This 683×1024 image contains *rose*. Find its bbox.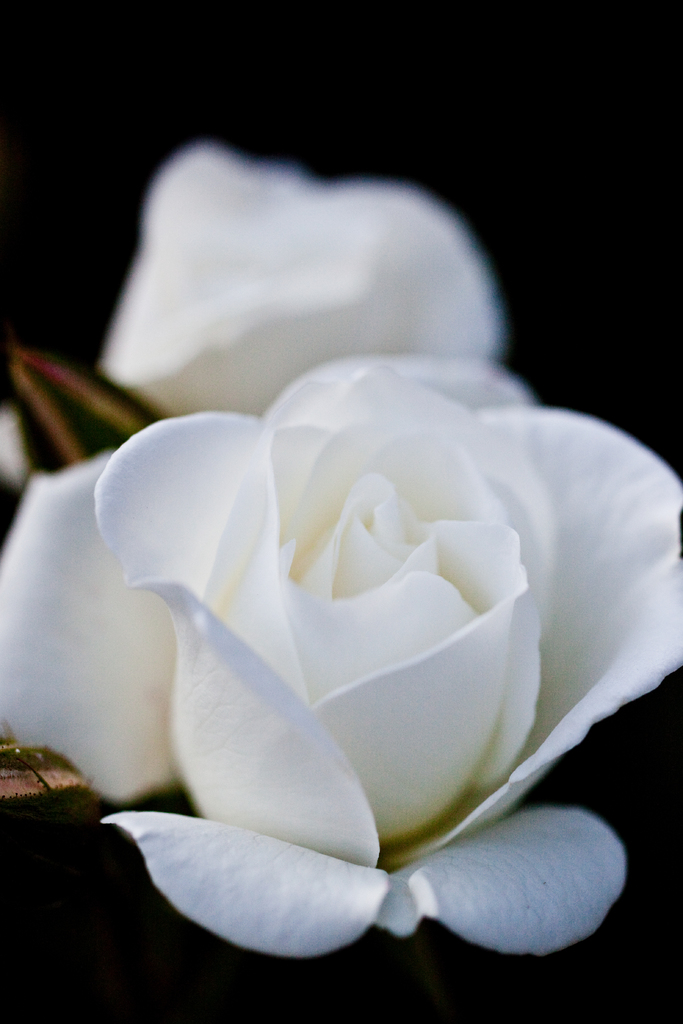
x1=101, y1=140, x2=506, y2=412.
